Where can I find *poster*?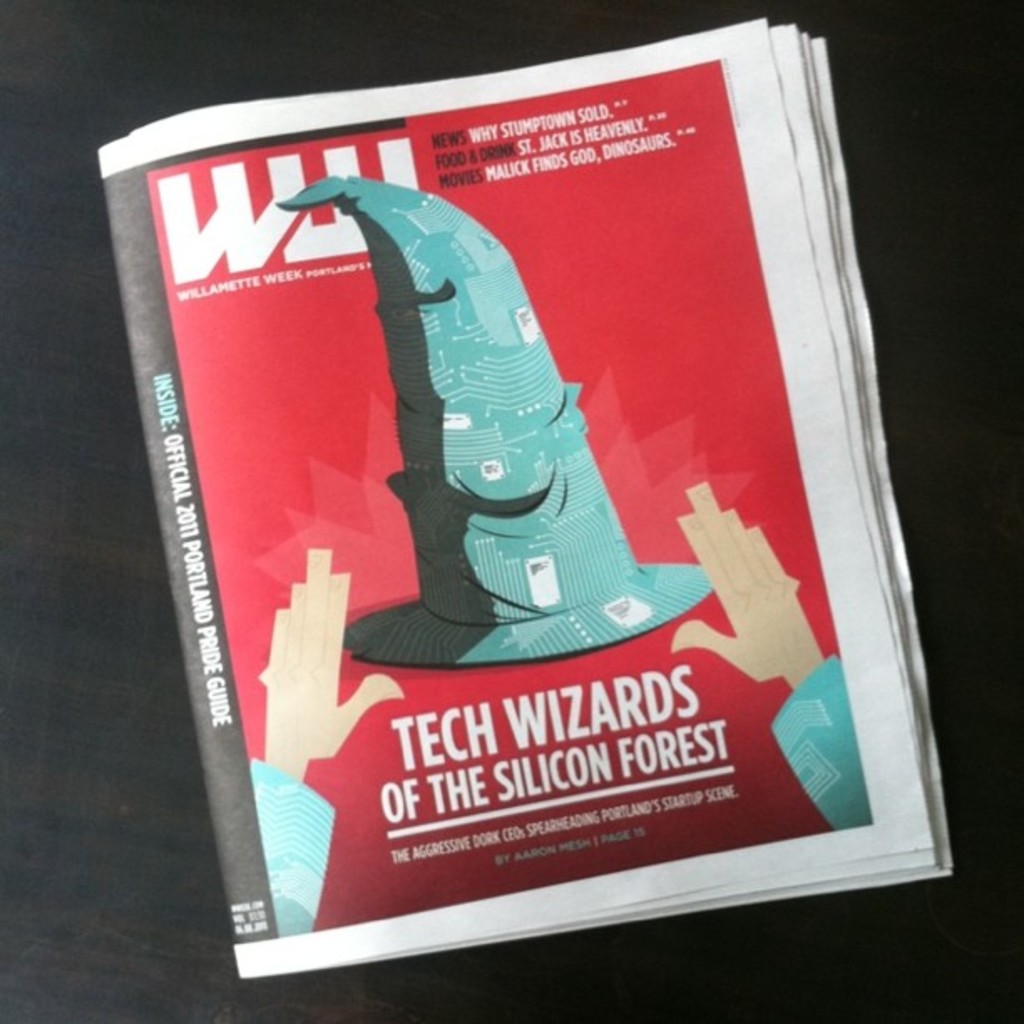
You can find it at left=90, top=7, right=942, bottom=979.
